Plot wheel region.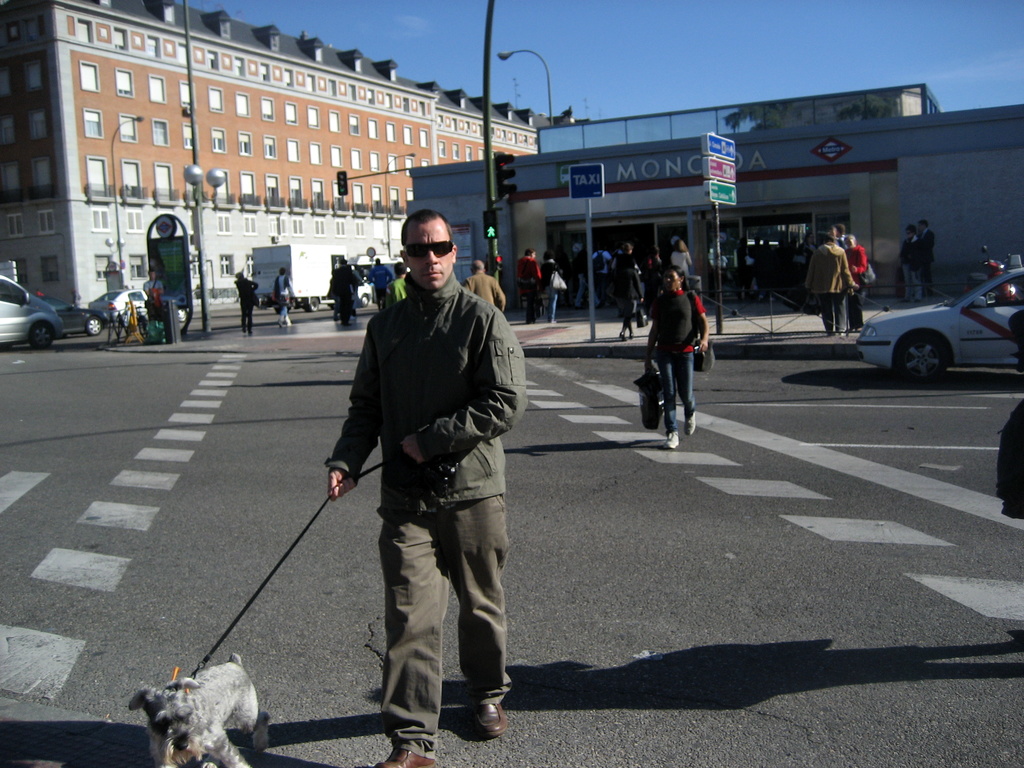
Plotted at (305,295,321,314).
